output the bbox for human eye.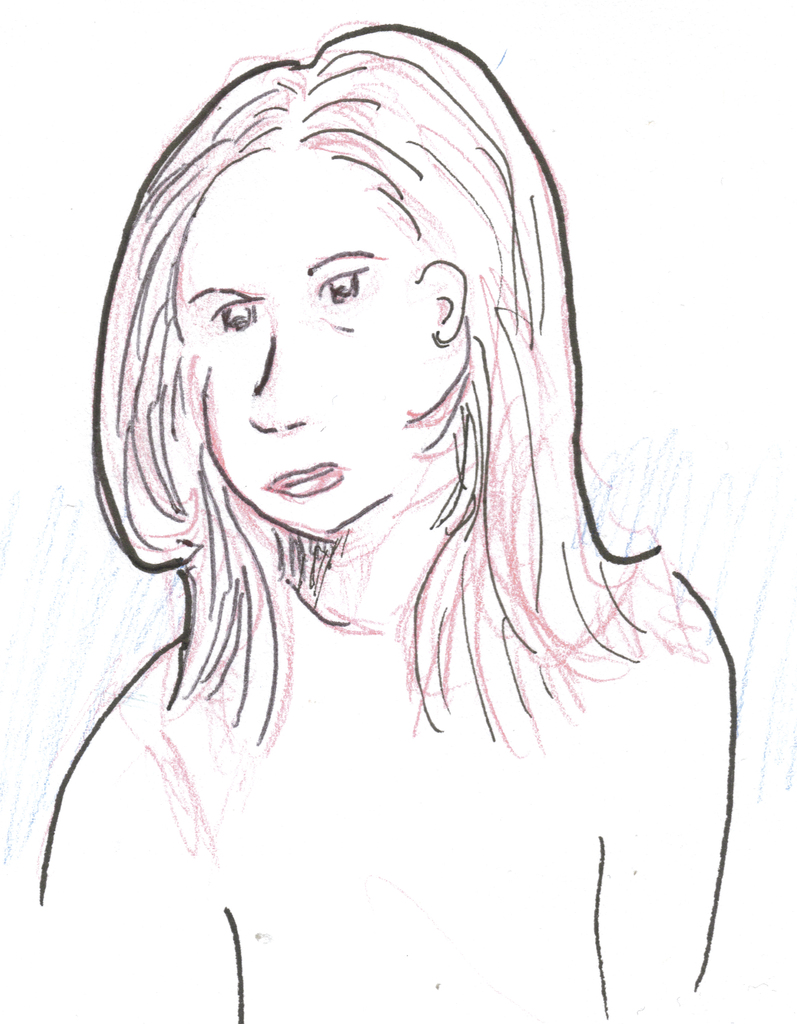
{"left": 307, "top": 256, "right": 376, "bottom": 308}.
